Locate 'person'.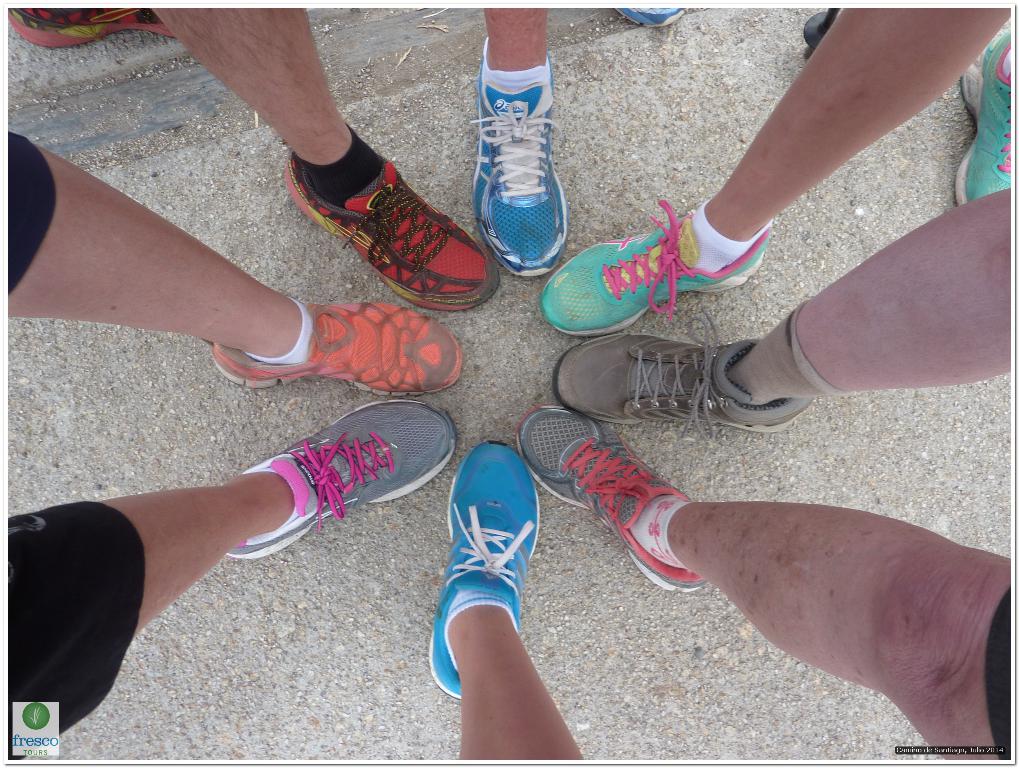
Bounding box: Rect(515, 404, 1011, 761).
